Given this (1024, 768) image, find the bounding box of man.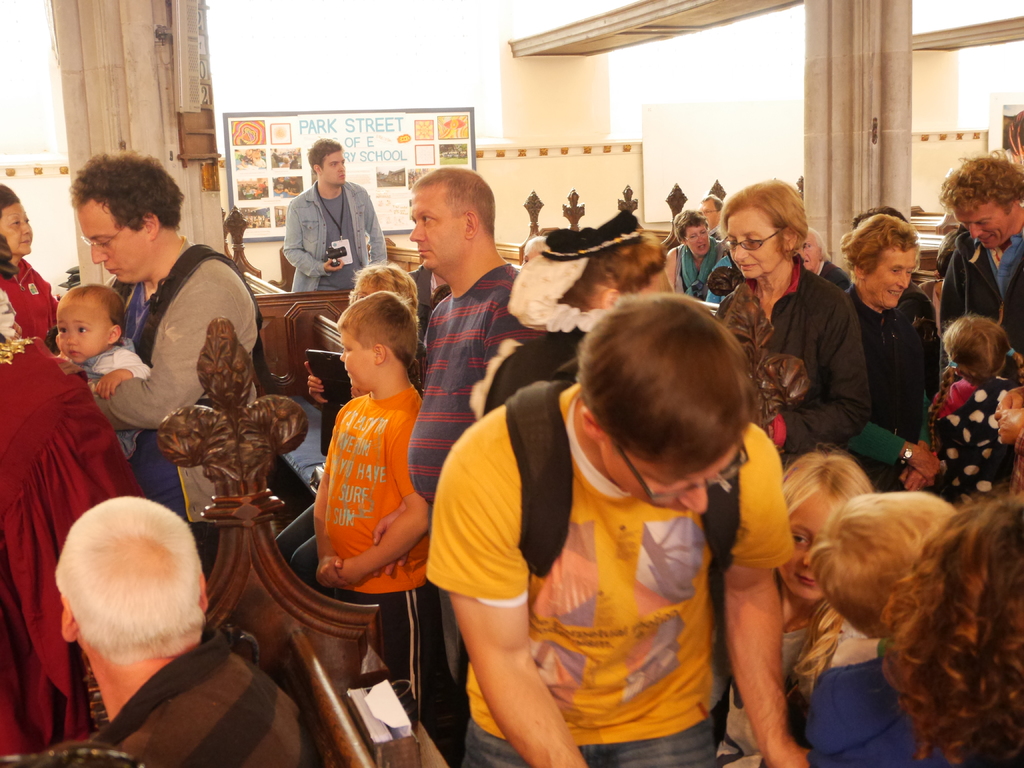
select_region(52, 491, 305, 767).
